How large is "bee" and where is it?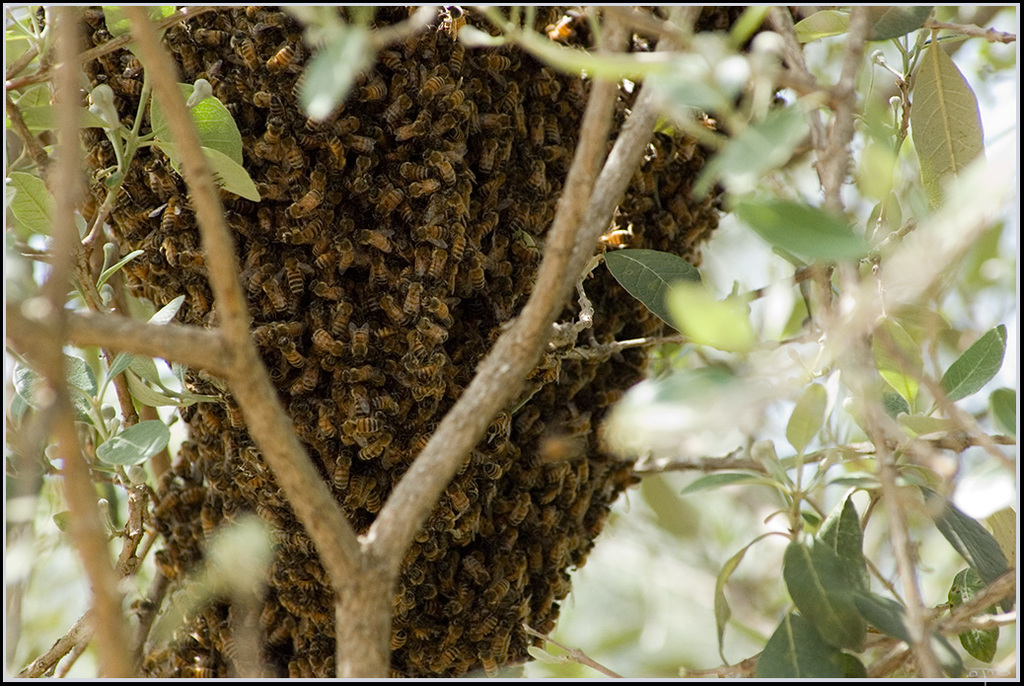
Bounding box: crop(397, 165, 428, 179).
